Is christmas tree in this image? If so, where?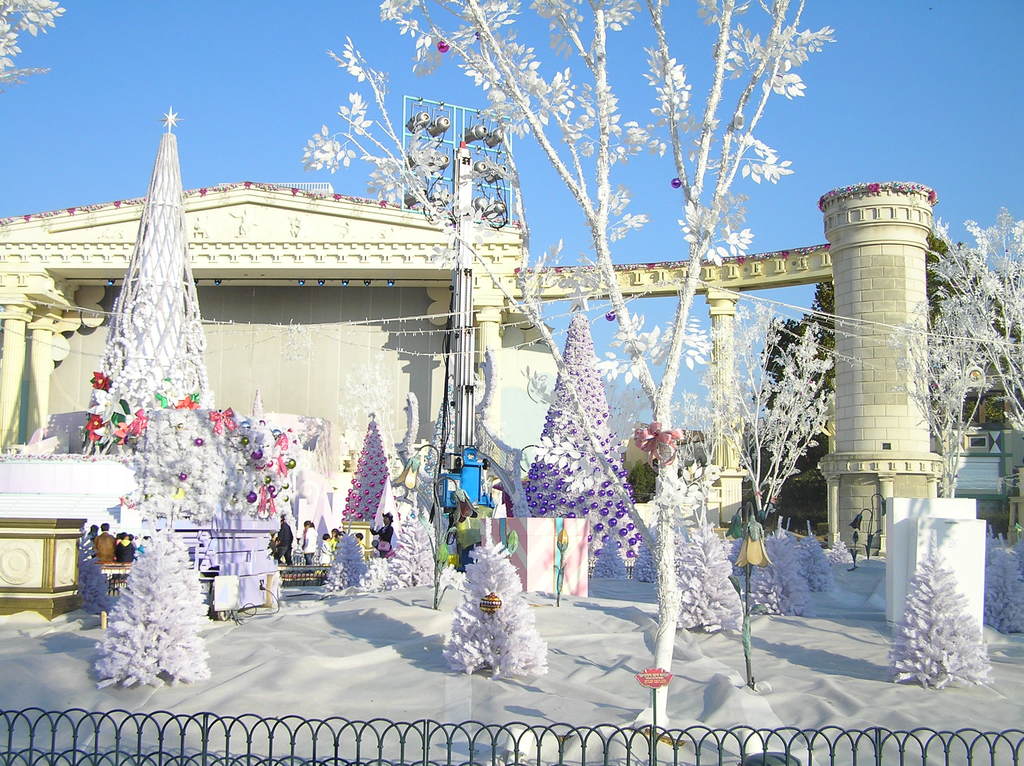
Yes, at bbox=(982, 526, 1023, 645).
